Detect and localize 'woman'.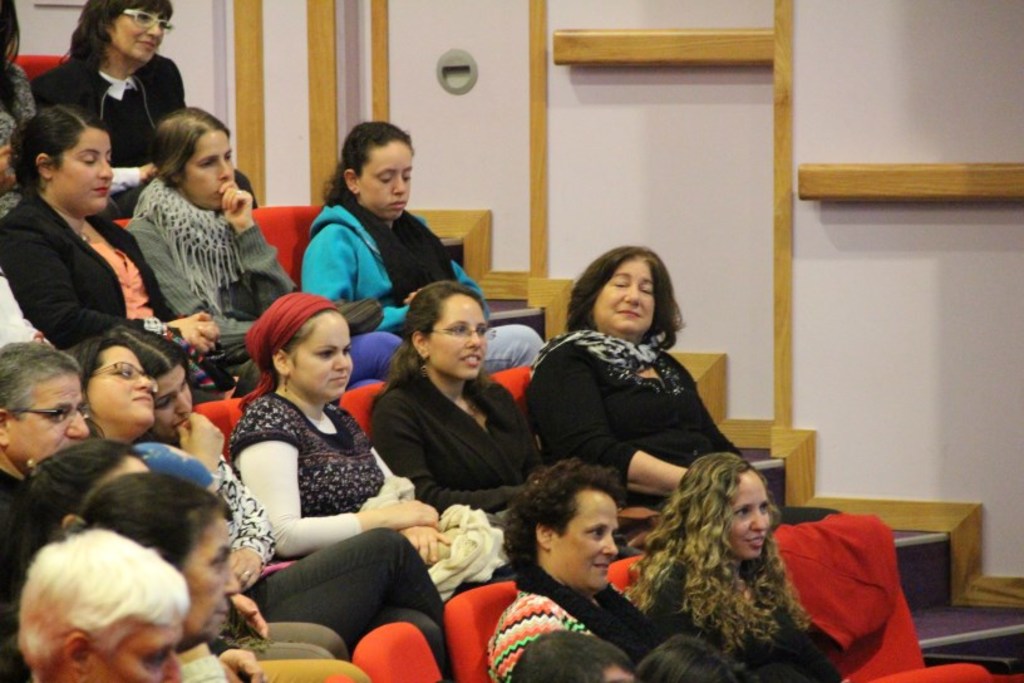
Localized at left=227, top=296, right=525, bottom=595.
